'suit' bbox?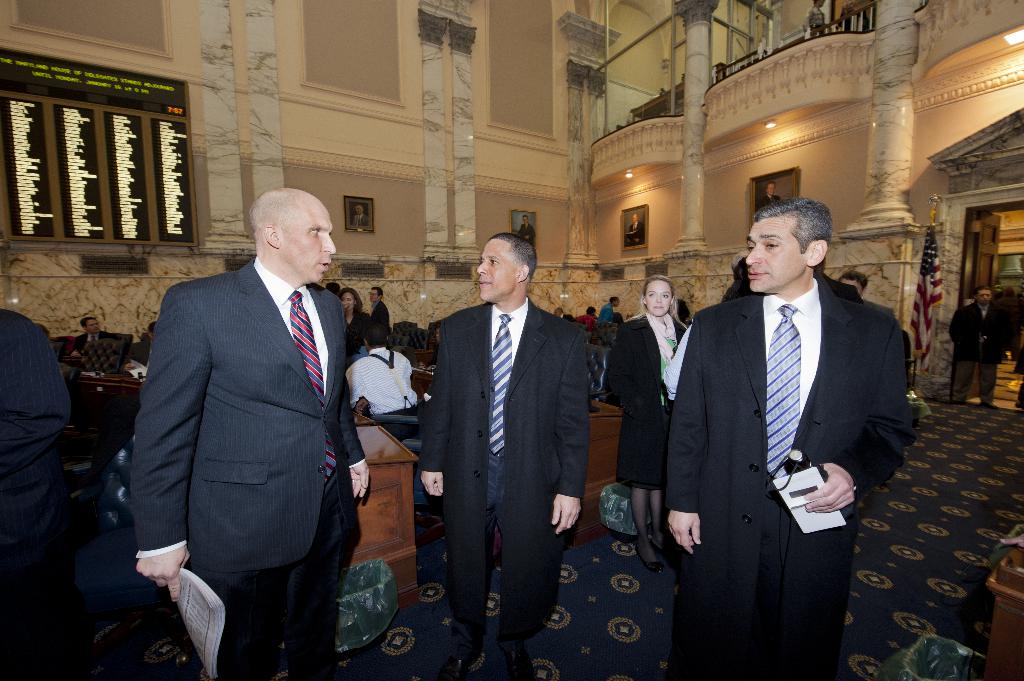
{"left": 129, "top": 256, "right": 366, "bottom": 680}
